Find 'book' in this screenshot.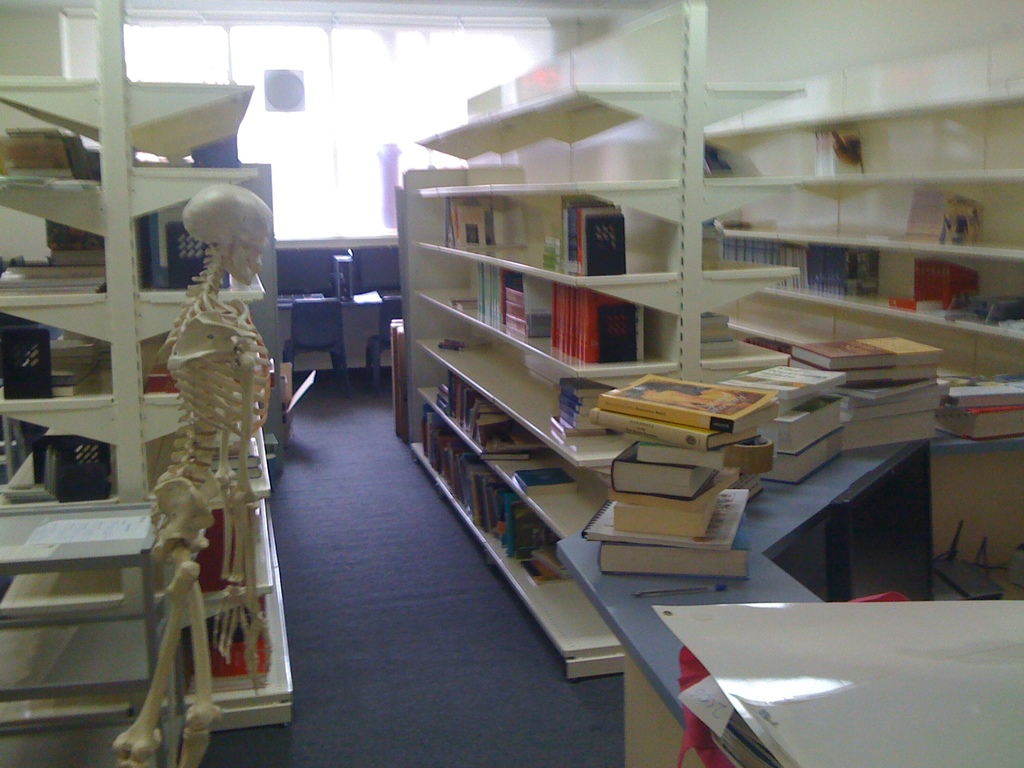
The bounding box for 'book' is bbox=(514, 464, 576, 490).
